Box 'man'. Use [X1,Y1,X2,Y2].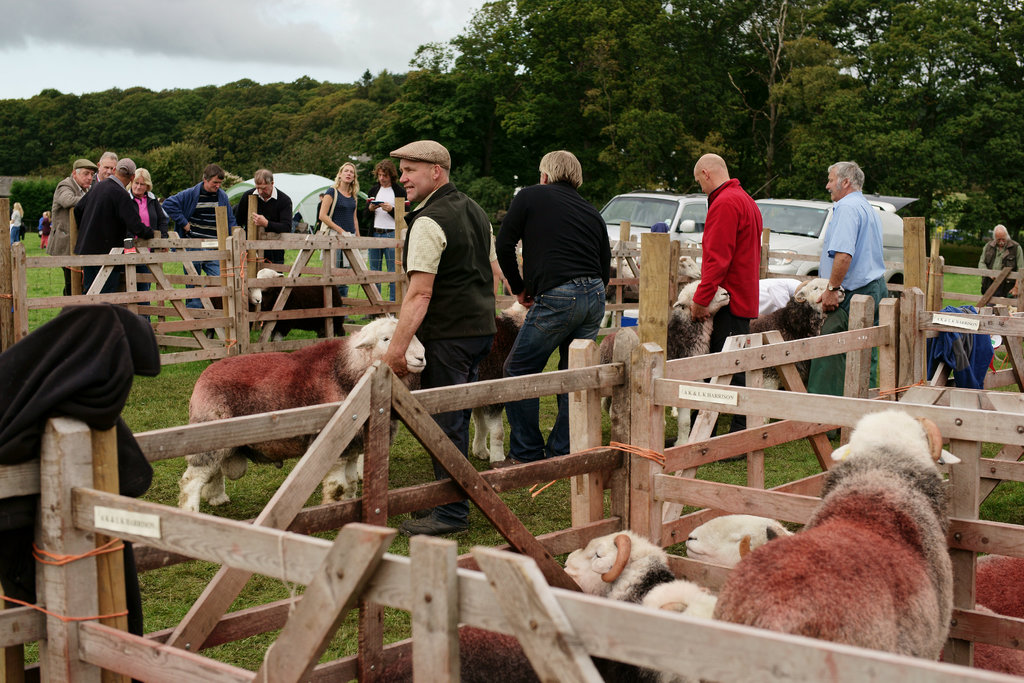
[495,151,614,468].
